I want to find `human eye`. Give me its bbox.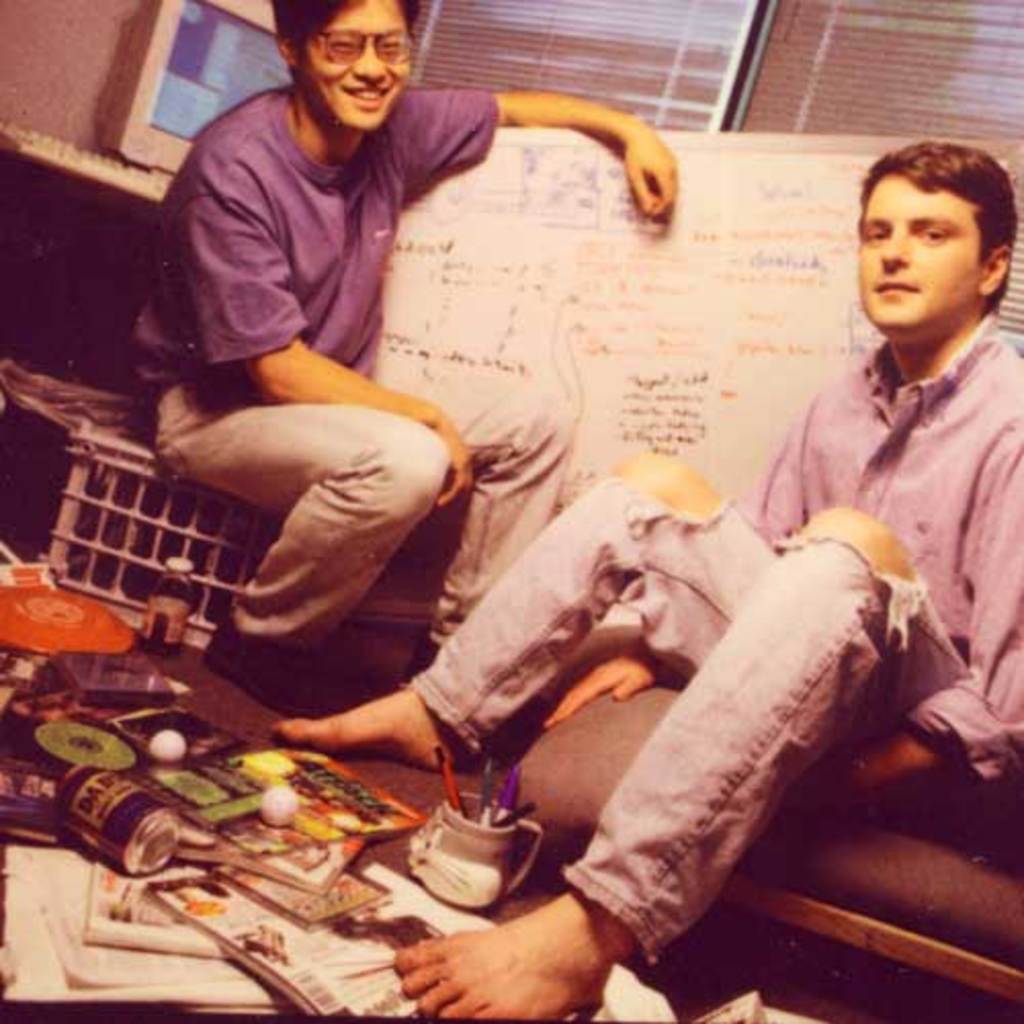
(864,225,885,246).
